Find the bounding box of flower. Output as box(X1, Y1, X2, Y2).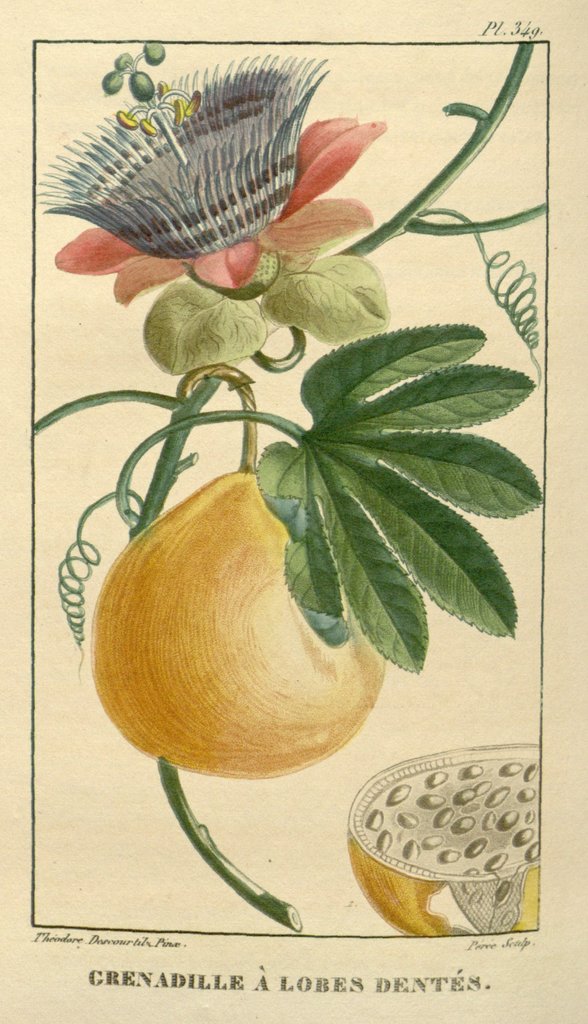
box(26, 36, 394, 309).
